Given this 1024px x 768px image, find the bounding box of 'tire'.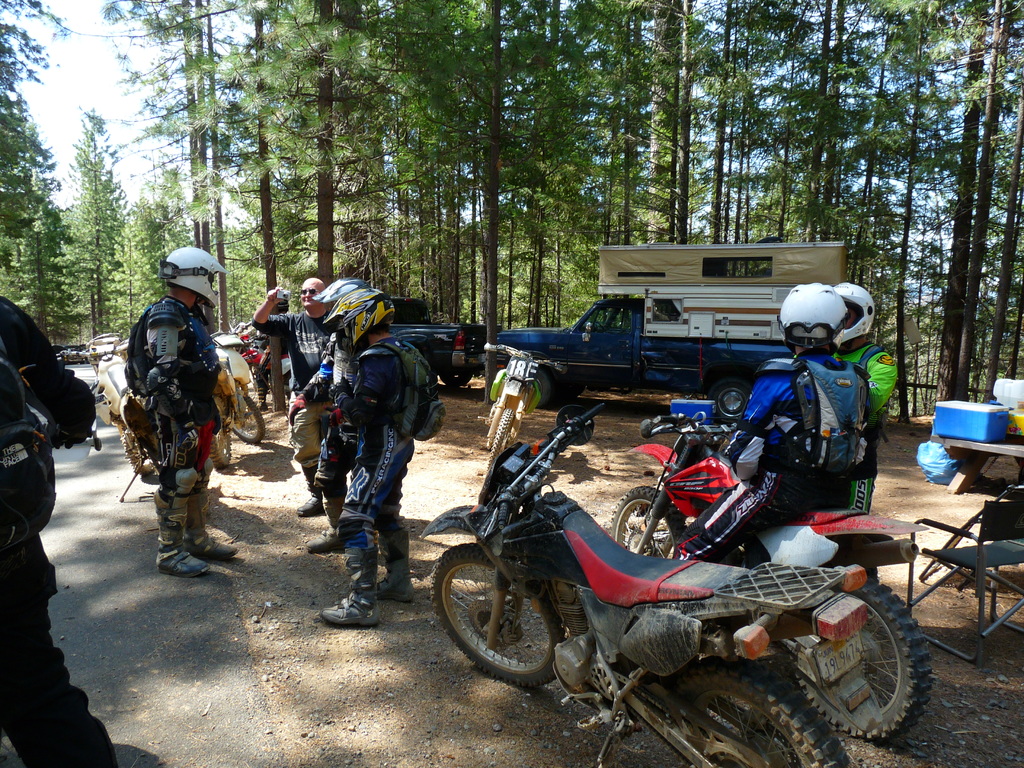
[481, 407, 514, 477].
